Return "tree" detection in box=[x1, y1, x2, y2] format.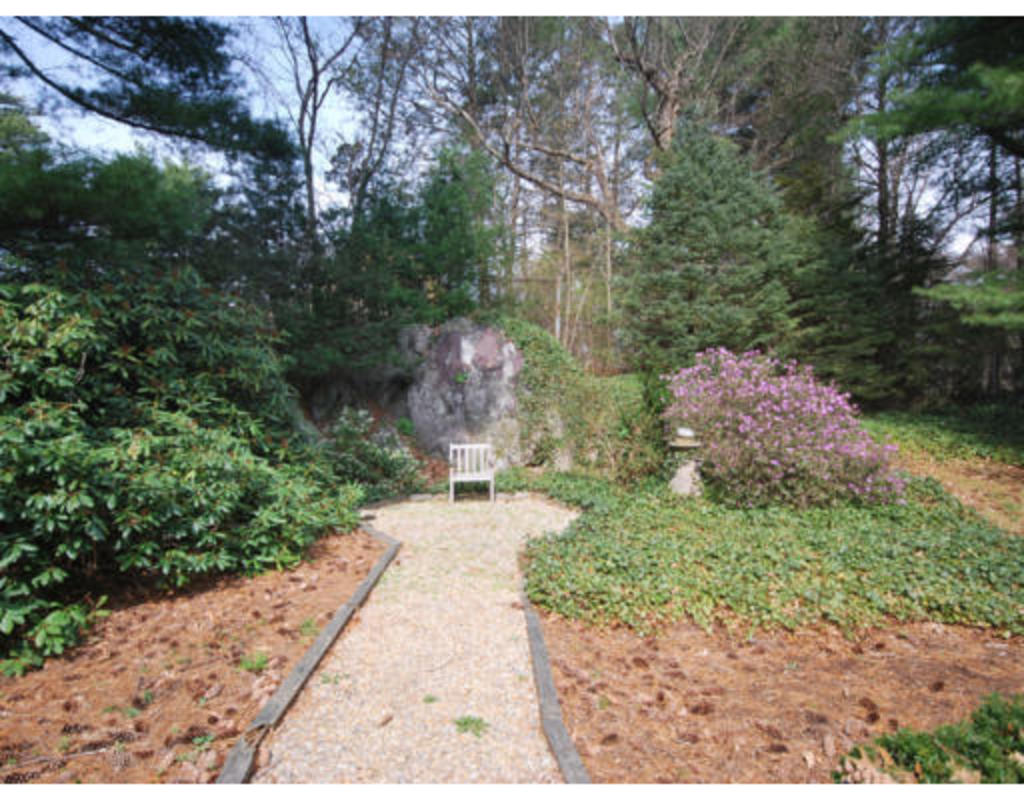
box=[628, 154, 826, 418].
